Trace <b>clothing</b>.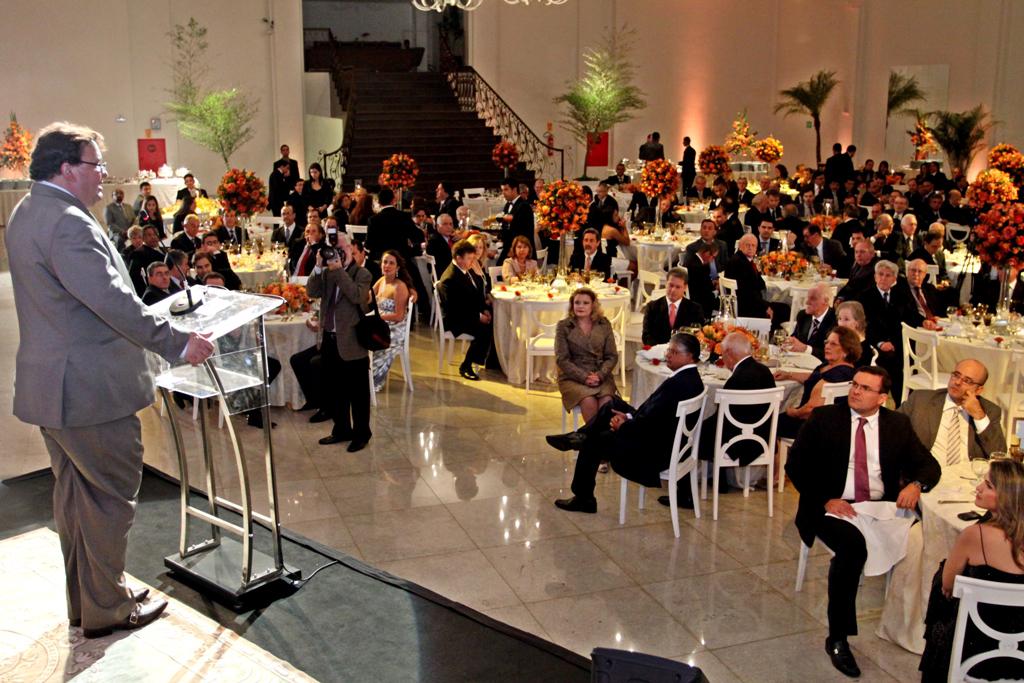
Traced to <bbox>502, 254, 538, 282</bbox>.
